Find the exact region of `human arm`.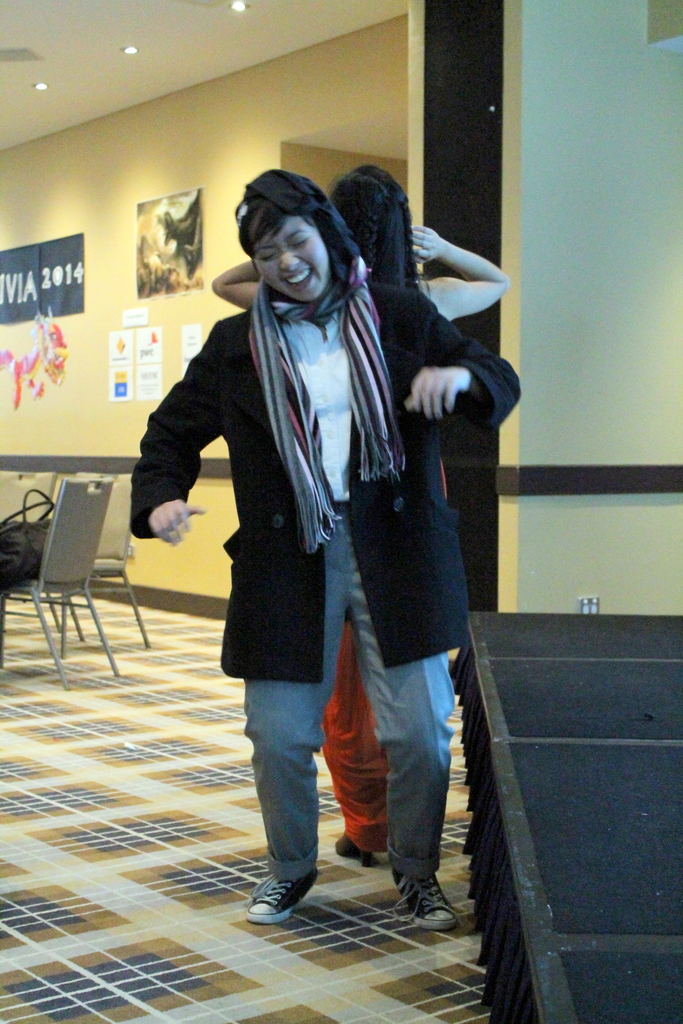
Exact region: bbox(412, 217, 507, 310).
